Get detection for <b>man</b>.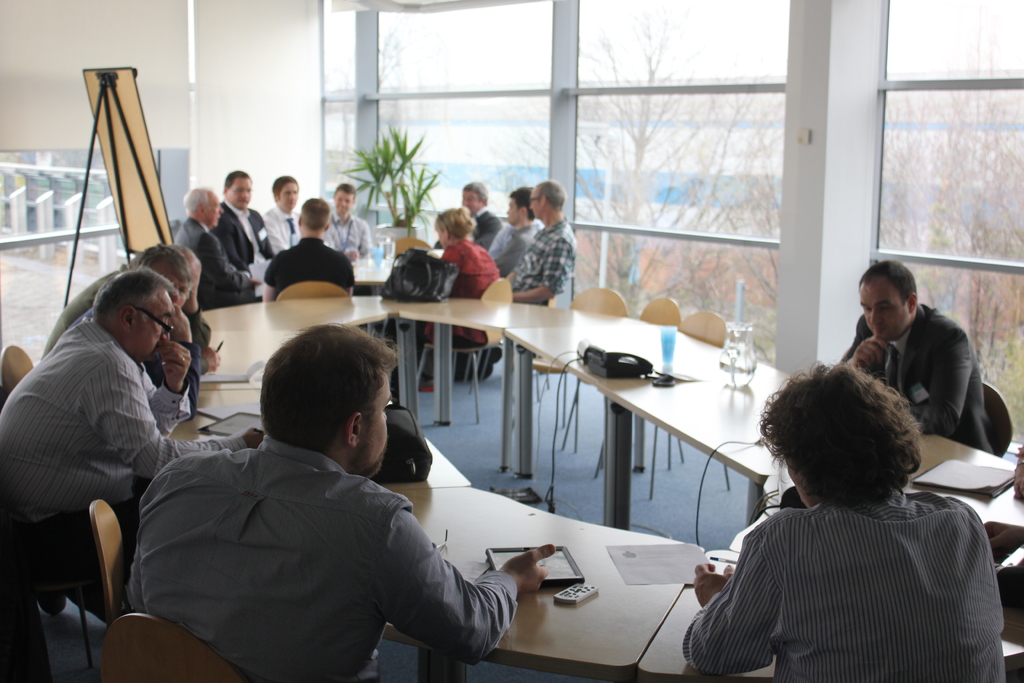
Detection: x1=219 y1=167 x2=264 y2=273.
